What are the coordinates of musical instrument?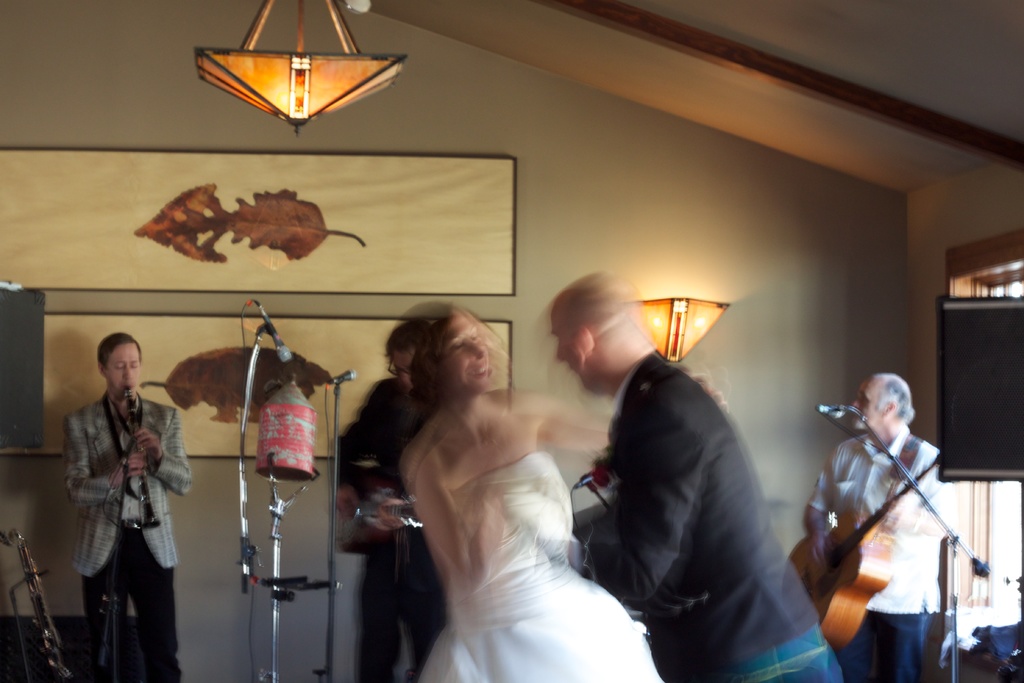
0/518/78/682.
